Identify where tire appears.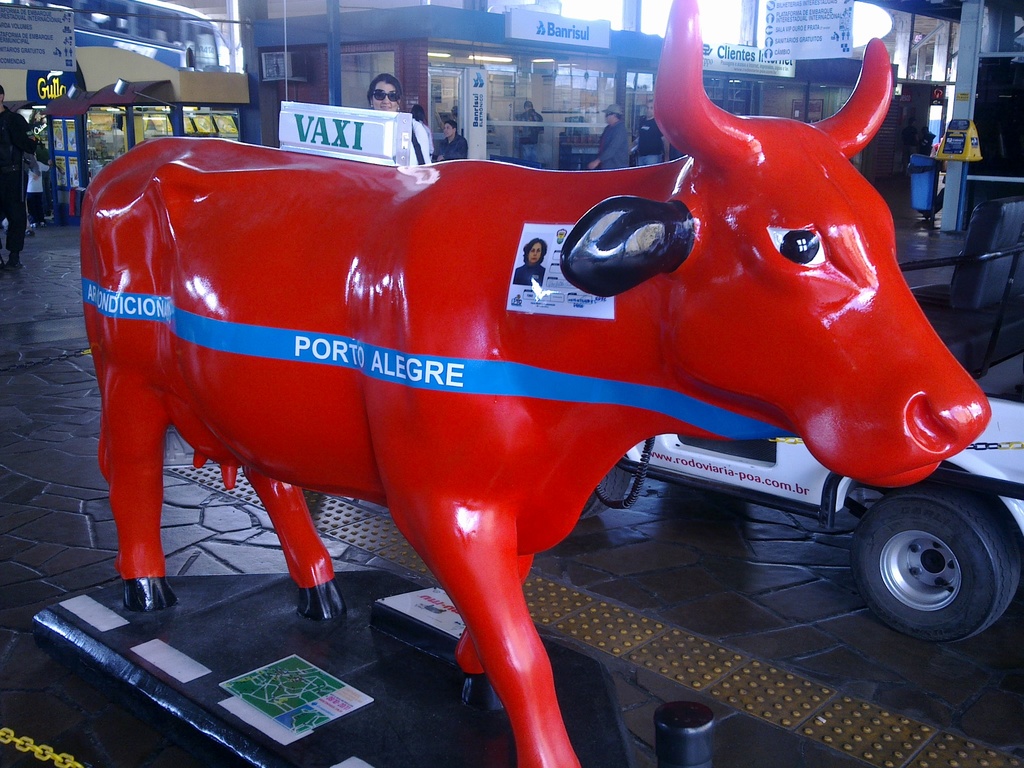
Appears at 849/491/1011/648.
